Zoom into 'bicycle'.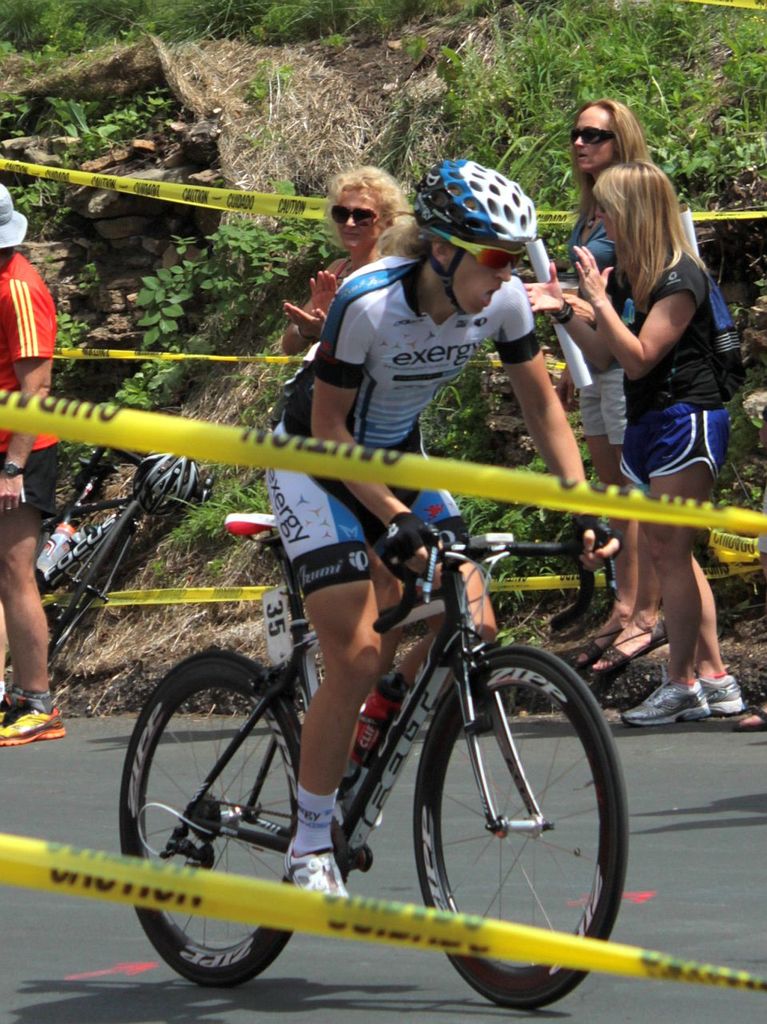
Zoom target: <bbox>0, 441, 210, 689</bbox>.
